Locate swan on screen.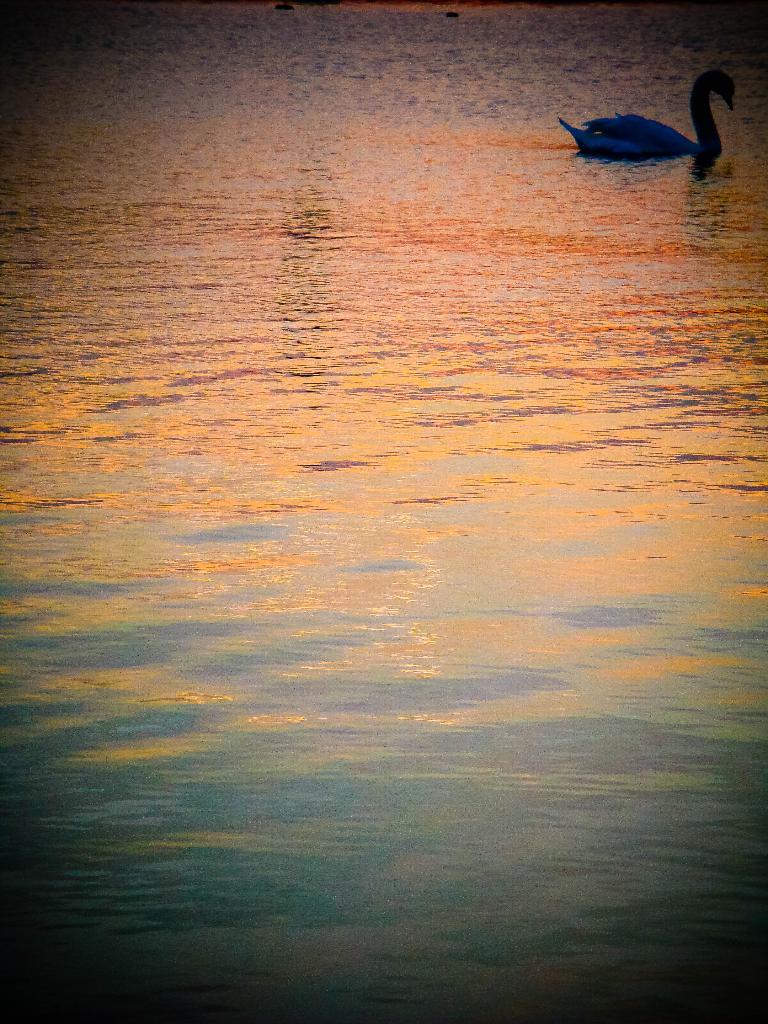
On screen at {"left": 564, "top": 60, "right": 759, "bottom": 157}.
